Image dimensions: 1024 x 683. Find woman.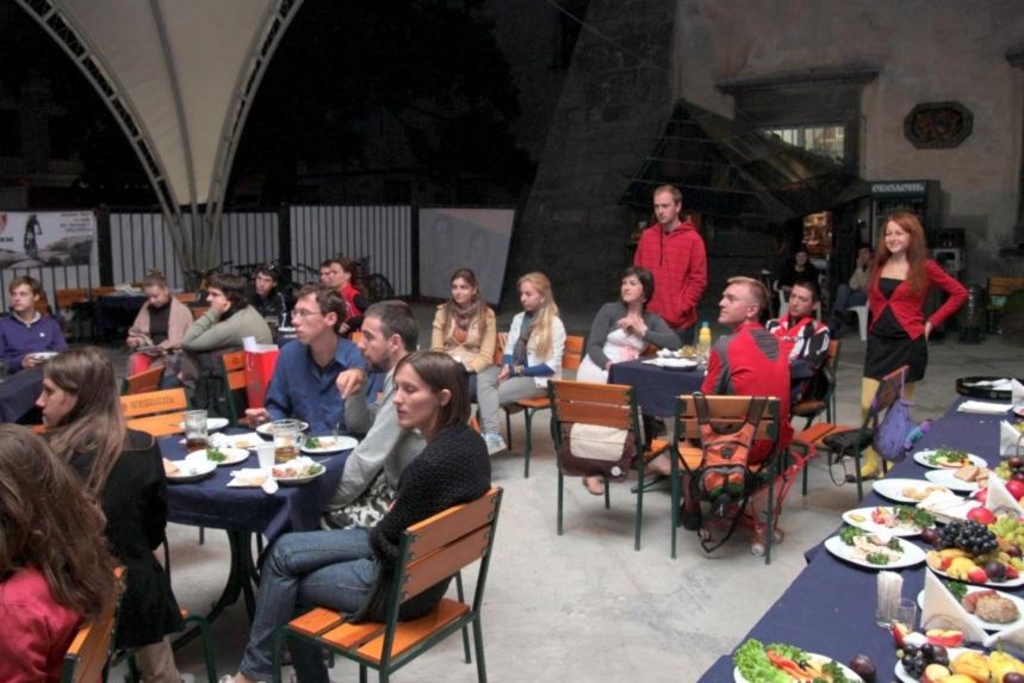
<bbox>428, 269, 497, 409</bbox>.
